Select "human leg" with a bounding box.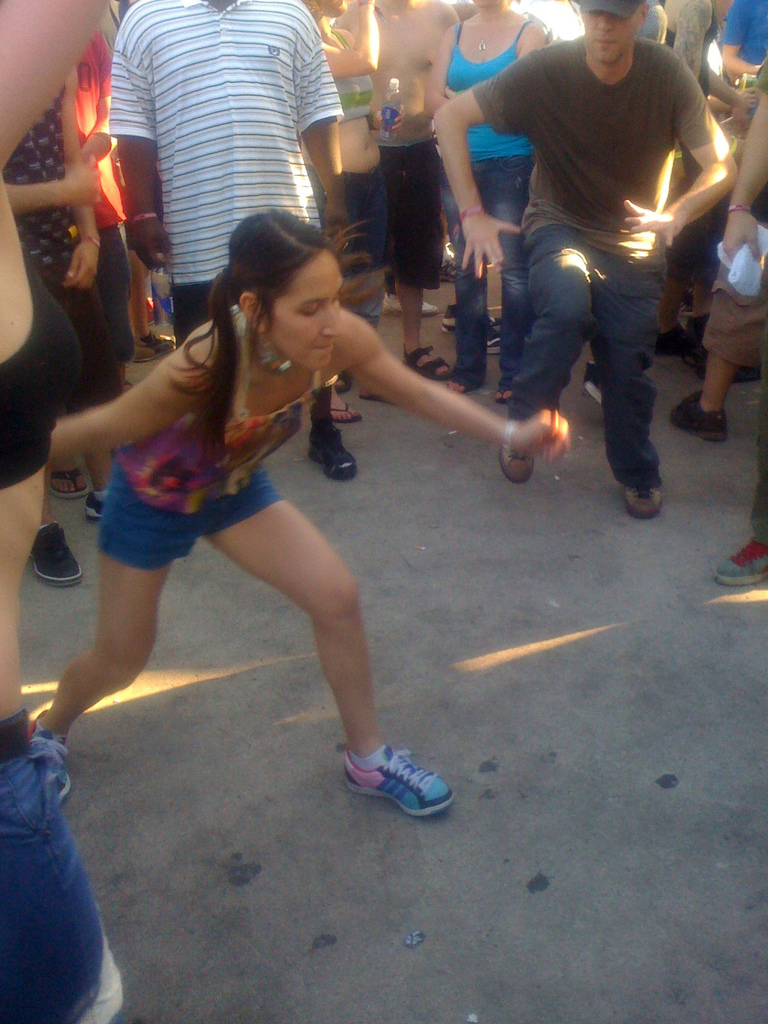
Rect(37, 467, 166, 753).
